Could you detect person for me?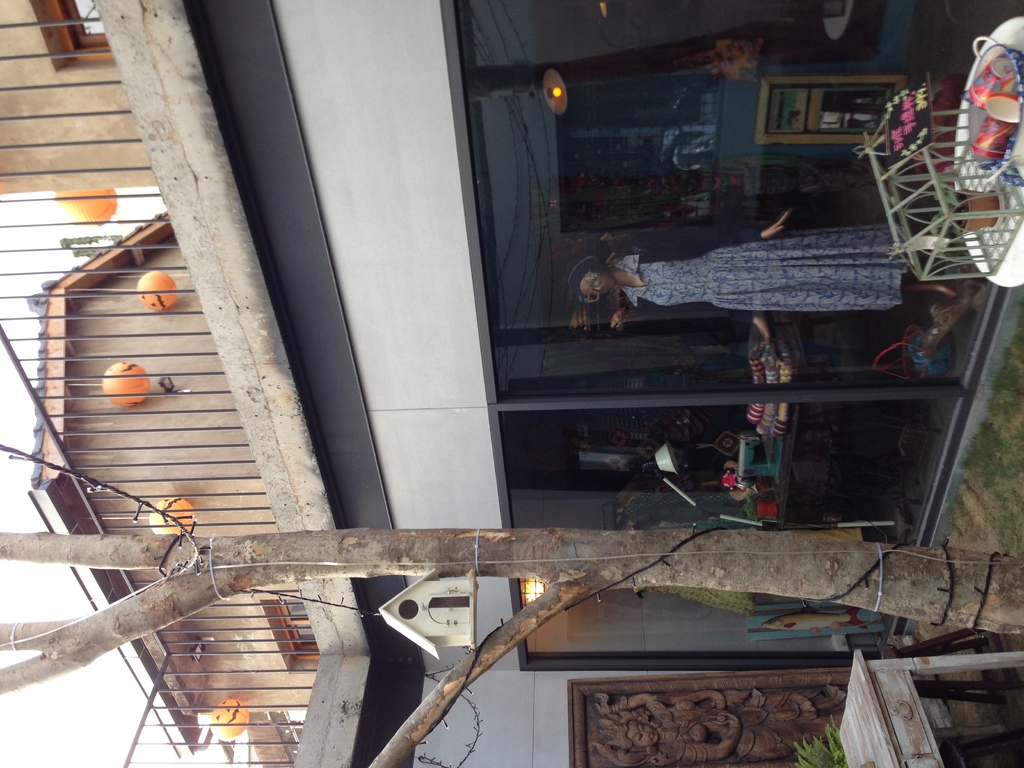
Detection result: bbox=(571, 200, 923, 314).
